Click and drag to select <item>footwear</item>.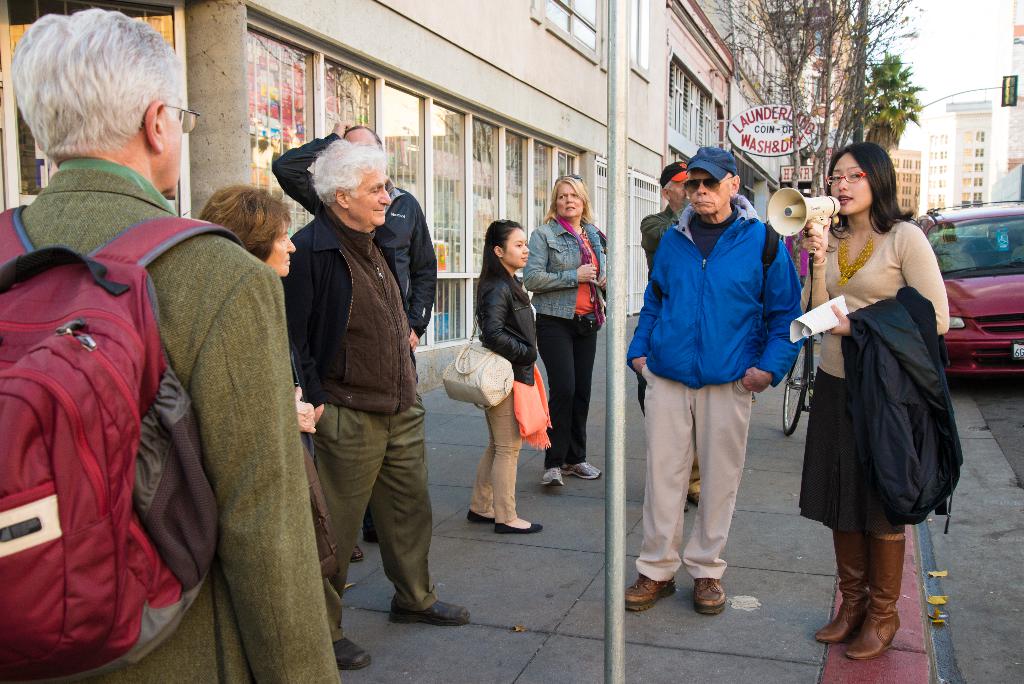
Selection: 693 578 726 612.
